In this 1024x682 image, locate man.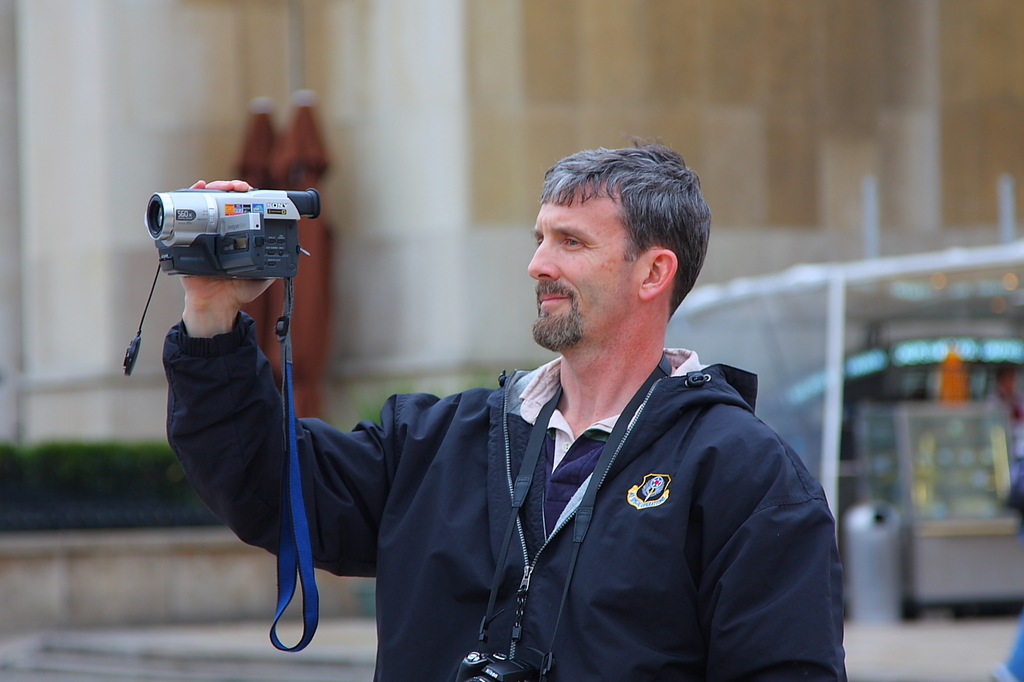
Bounding box: [left=191, top=155, right=870, bottom=674].
